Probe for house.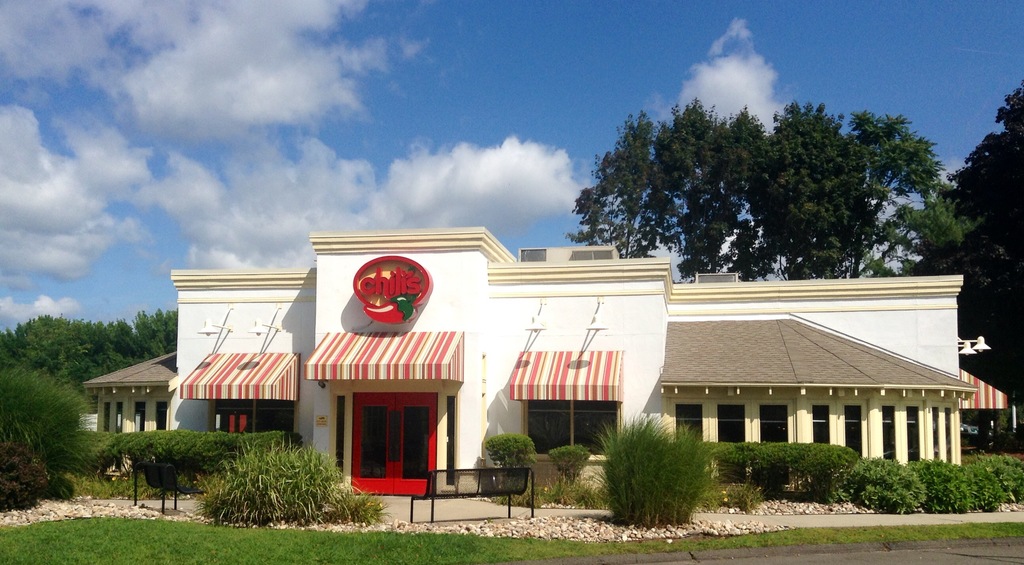
Probe result: bbox=[88, 270, 324, 425].
